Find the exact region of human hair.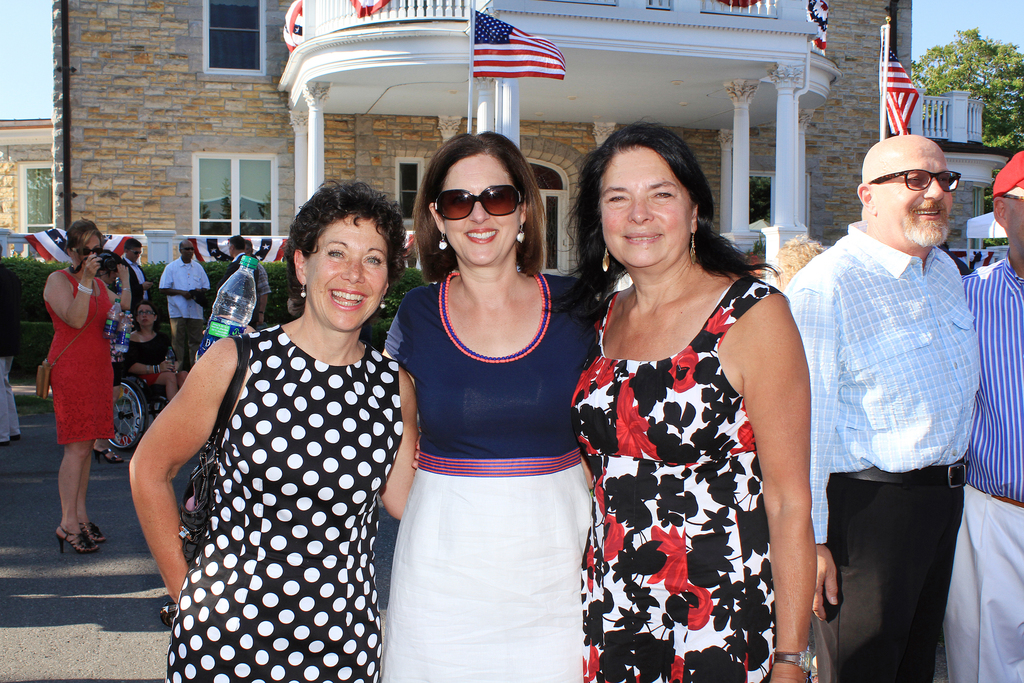
Exact region: {"left": 64, "top": 212, "right": 106, "bottom": 258}.
